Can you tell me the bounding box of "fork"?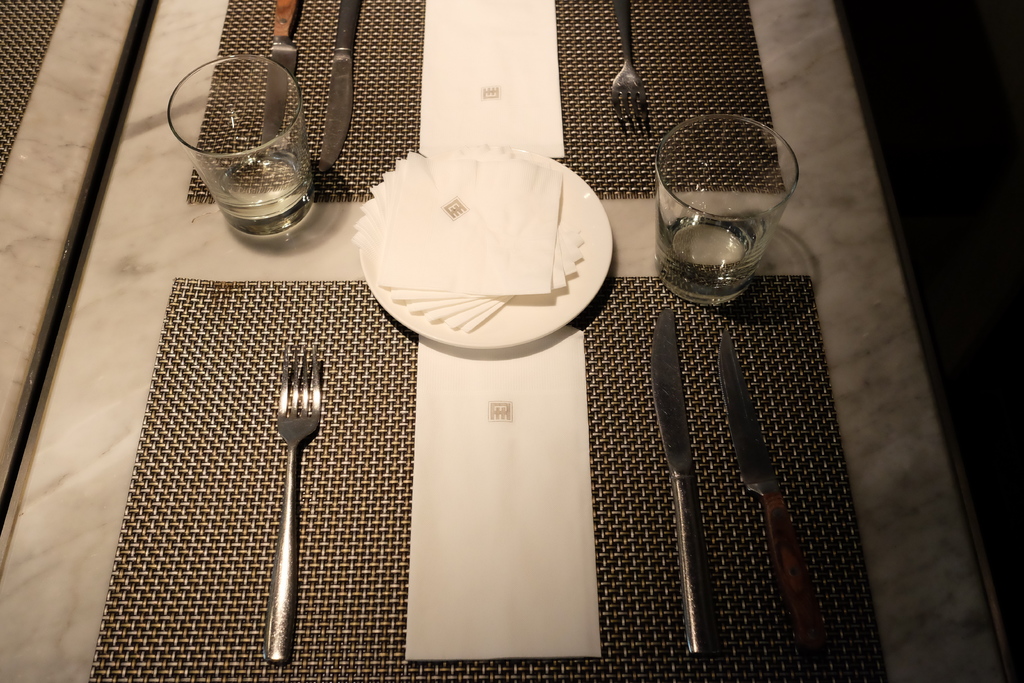
crop(275, 343, 321, 664).
